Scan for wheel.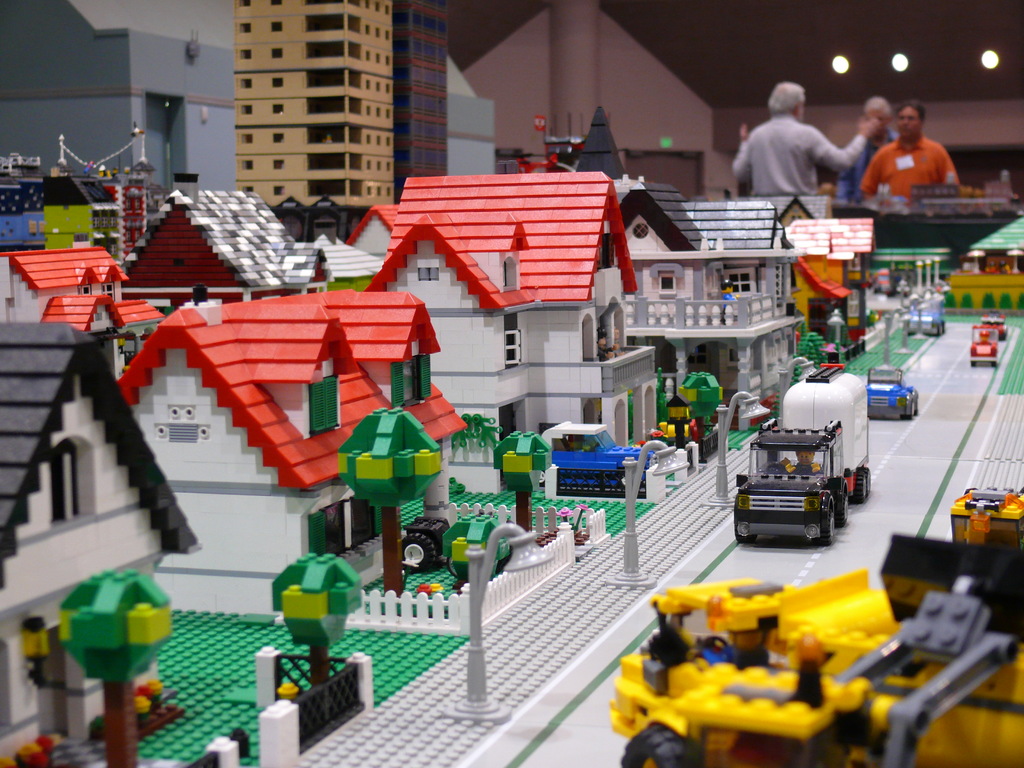
Scan result: box(731, 521, 759, 542).
